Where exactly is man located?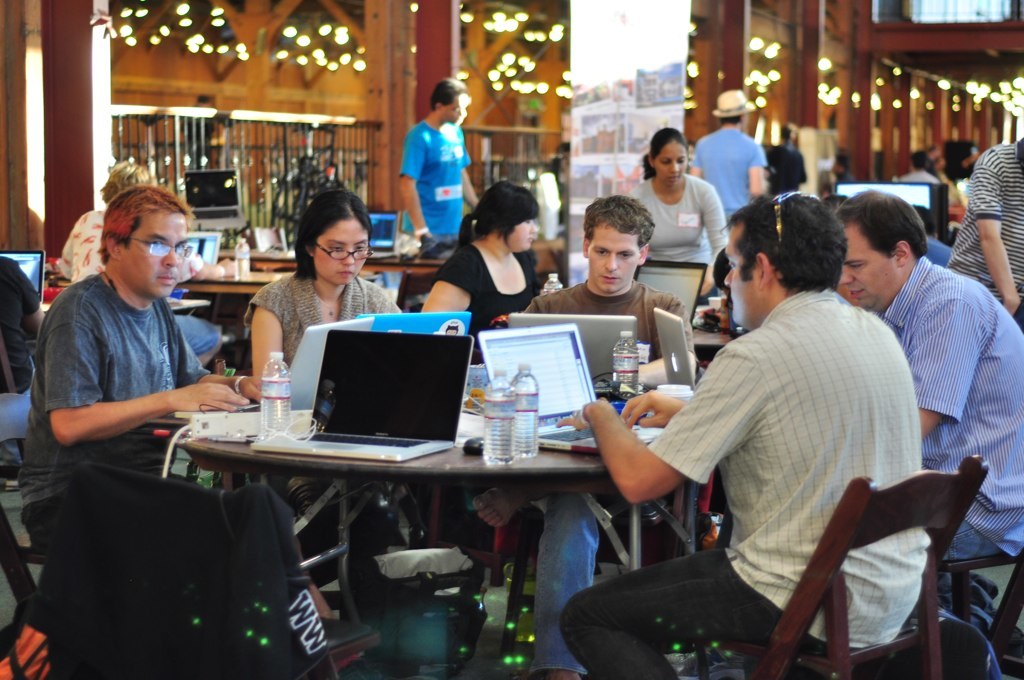
Its bounding box is 688,92,776,225.
